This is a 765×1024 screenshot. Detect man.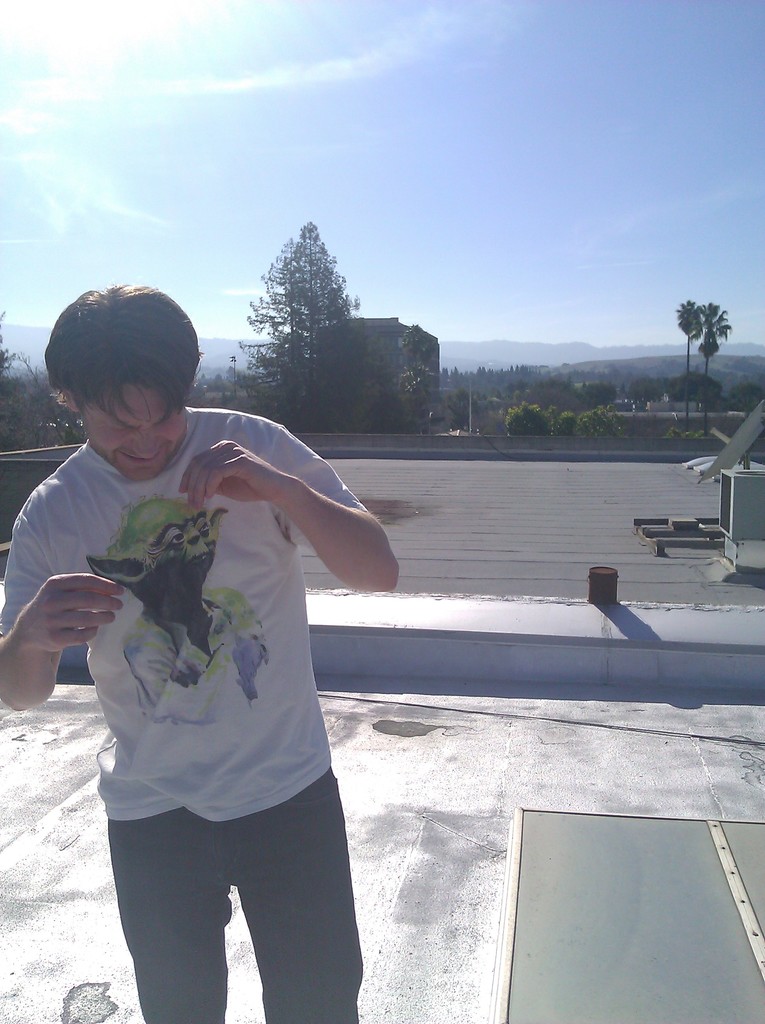
40:270:410:1010.
